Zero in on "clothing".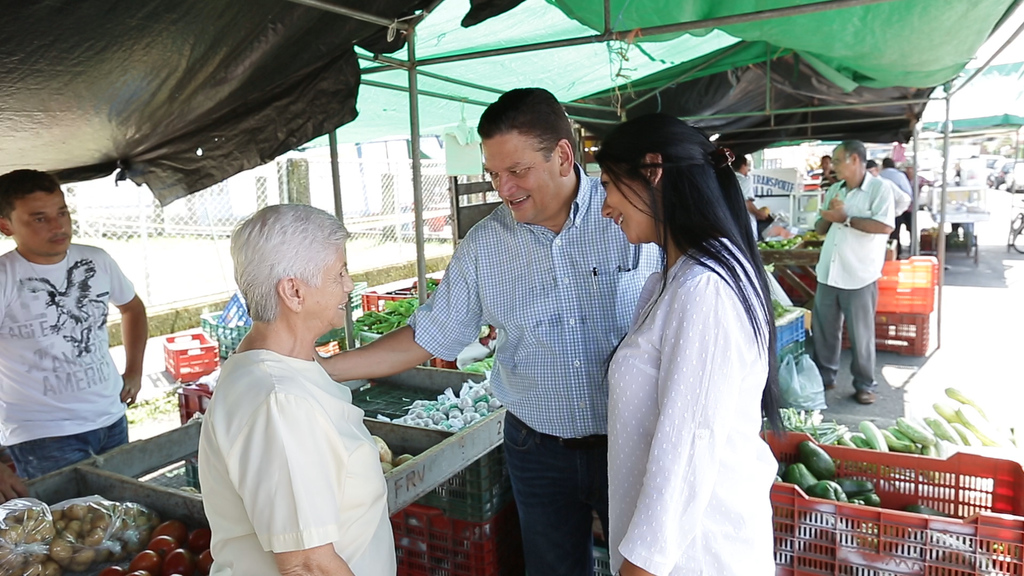
Zeroed in: x1=0 y1=236 x2=139 y2=479.
